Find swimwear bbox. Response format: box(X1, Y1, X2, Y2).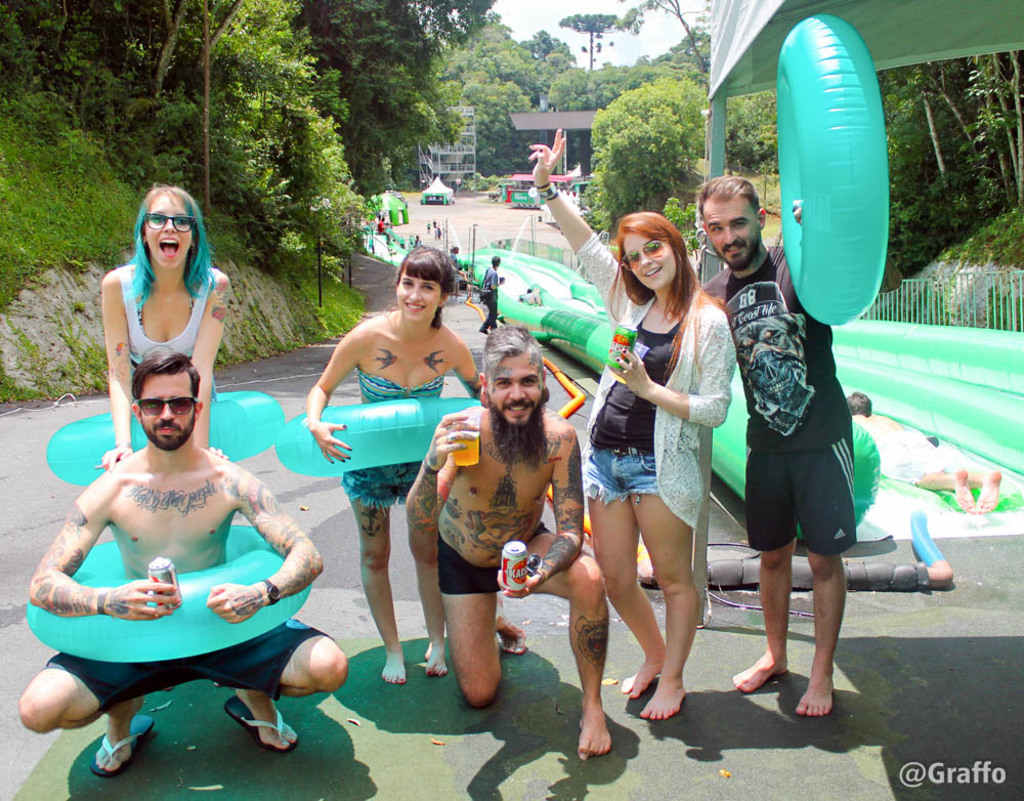
box(357, 365, 446, 400).
